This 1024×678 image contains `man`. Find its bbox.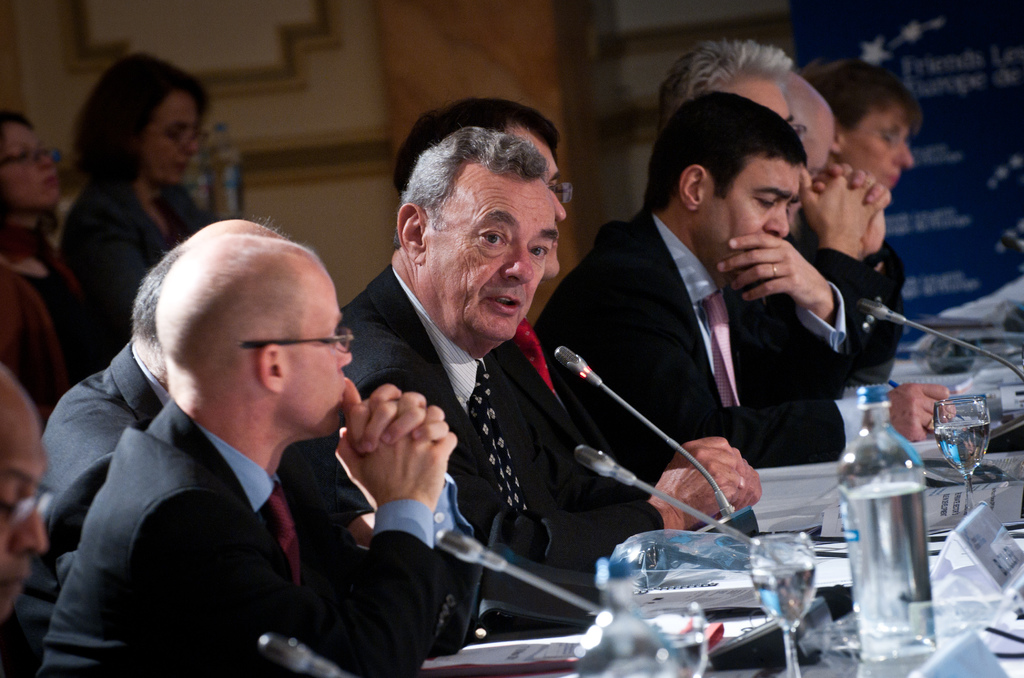
644/31/904/390.
